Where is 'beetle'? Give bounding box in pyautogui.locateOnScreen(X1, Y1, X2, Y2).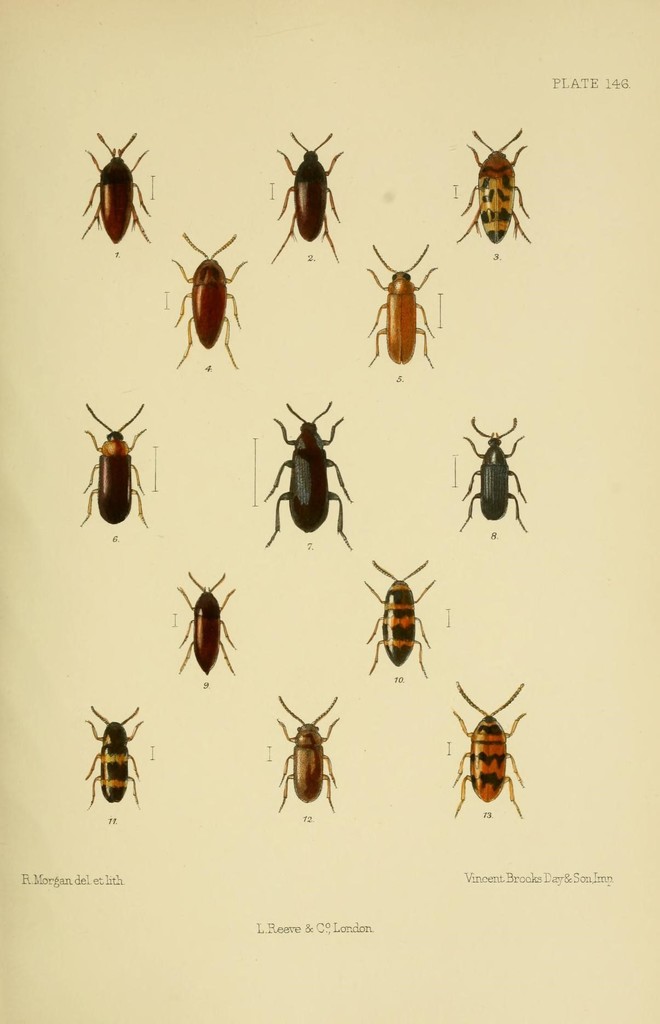
pyautogui.locateOnScreen(86, 706, 149, 801).
